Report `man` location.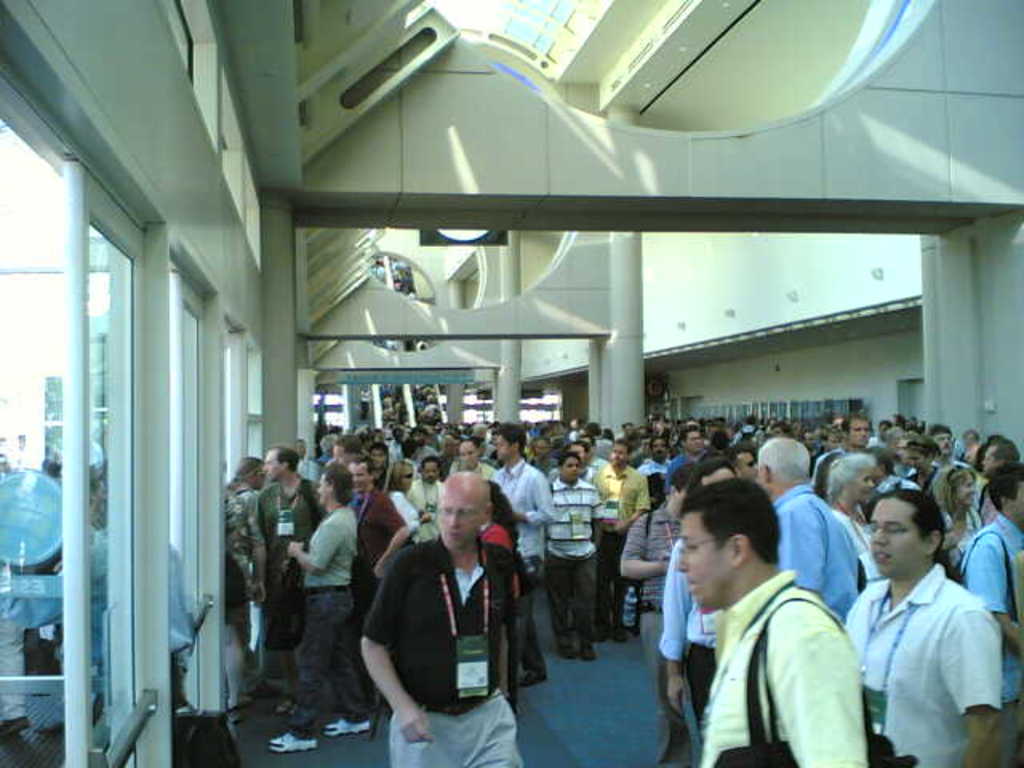
Report: (949,461,1022,766).
